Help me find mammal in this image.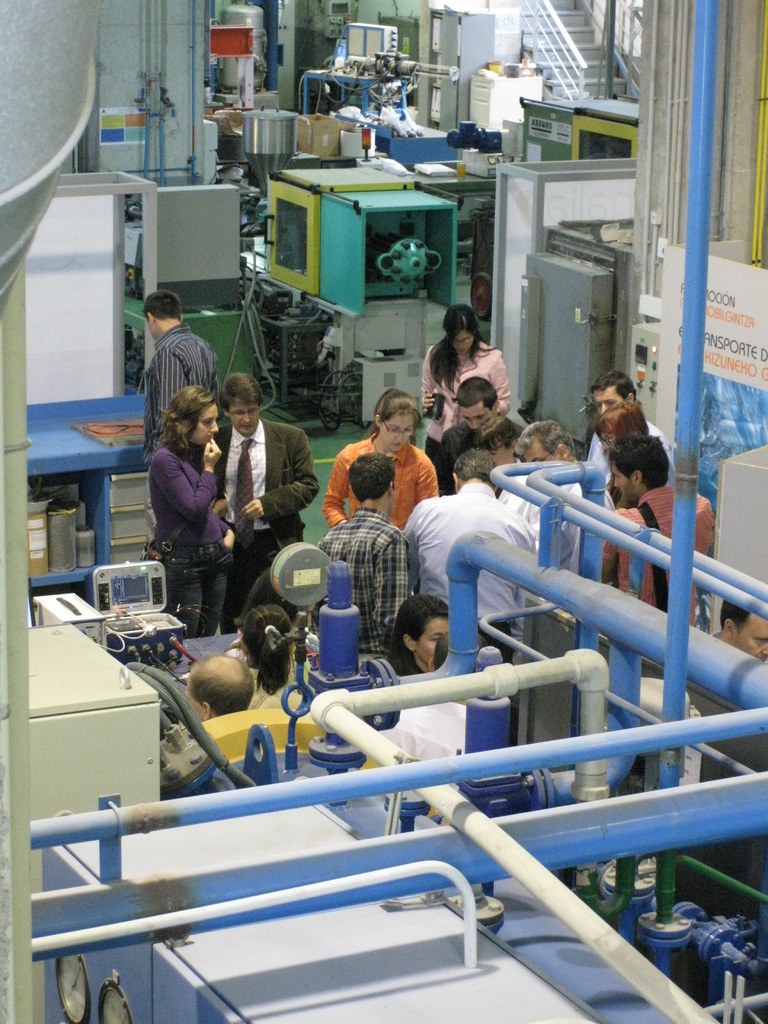
Found it: bbox=(312, 452, 406, 653).
